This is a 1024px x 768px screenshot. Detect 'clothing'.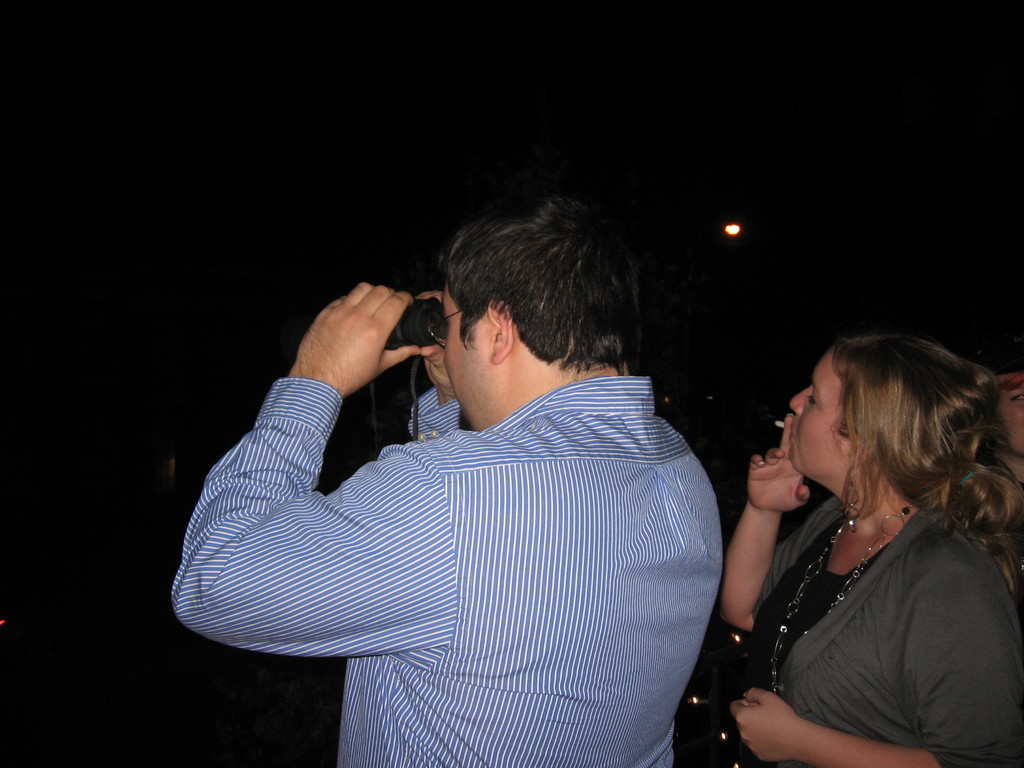
rect(188, 284, 748, 763).
